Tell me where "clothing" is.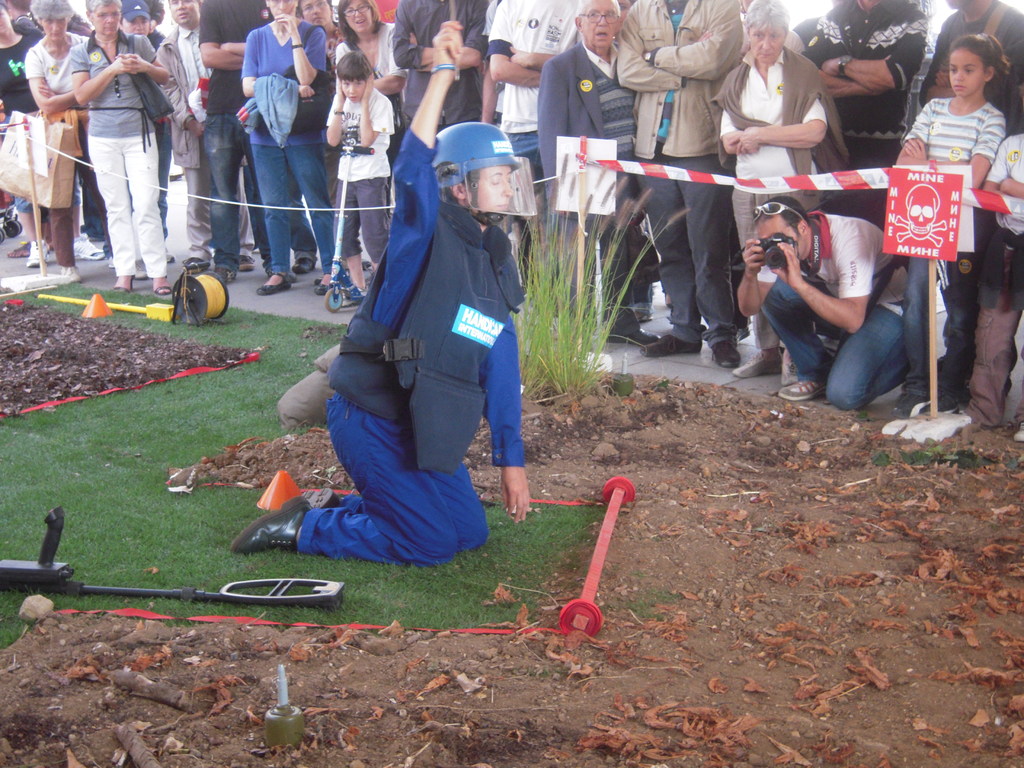
"clothing" is at Rect(799, 0, 931, 243).
